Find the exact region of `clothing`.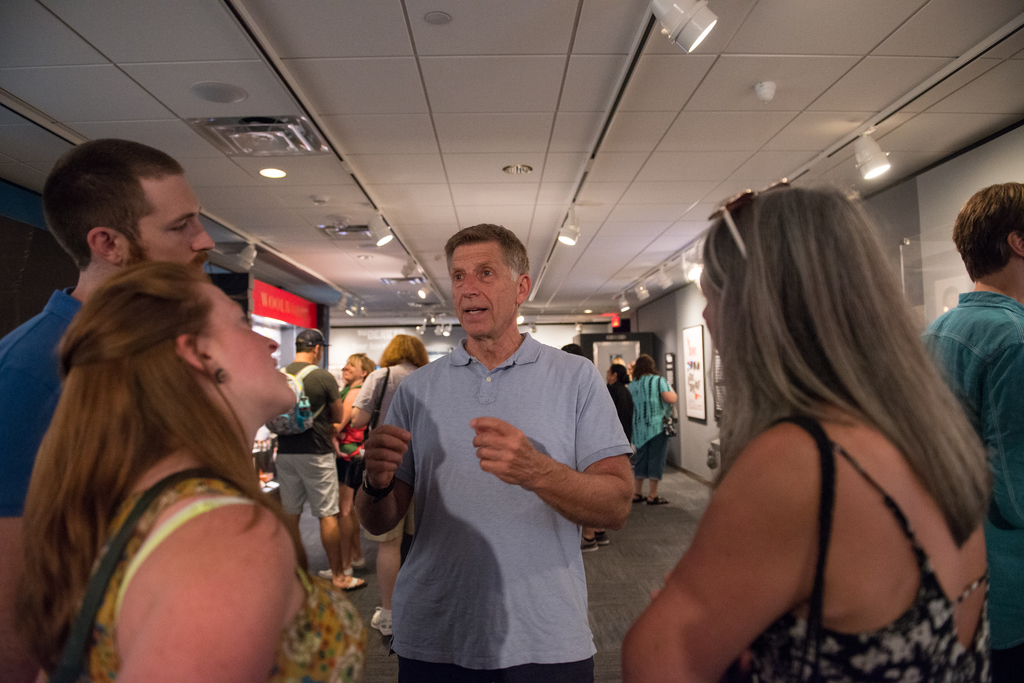
Exact region: [x1=351, y1=358, x2=424, y2=426].
